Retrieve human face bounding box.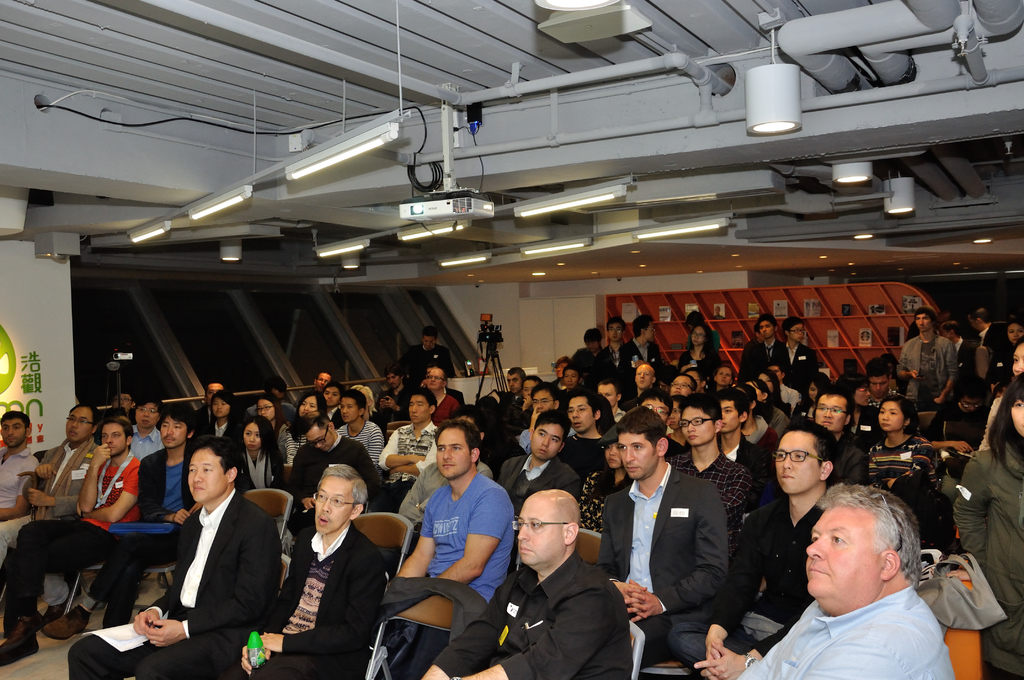
Bounding box: select_region(588, 337, 600, 352).
